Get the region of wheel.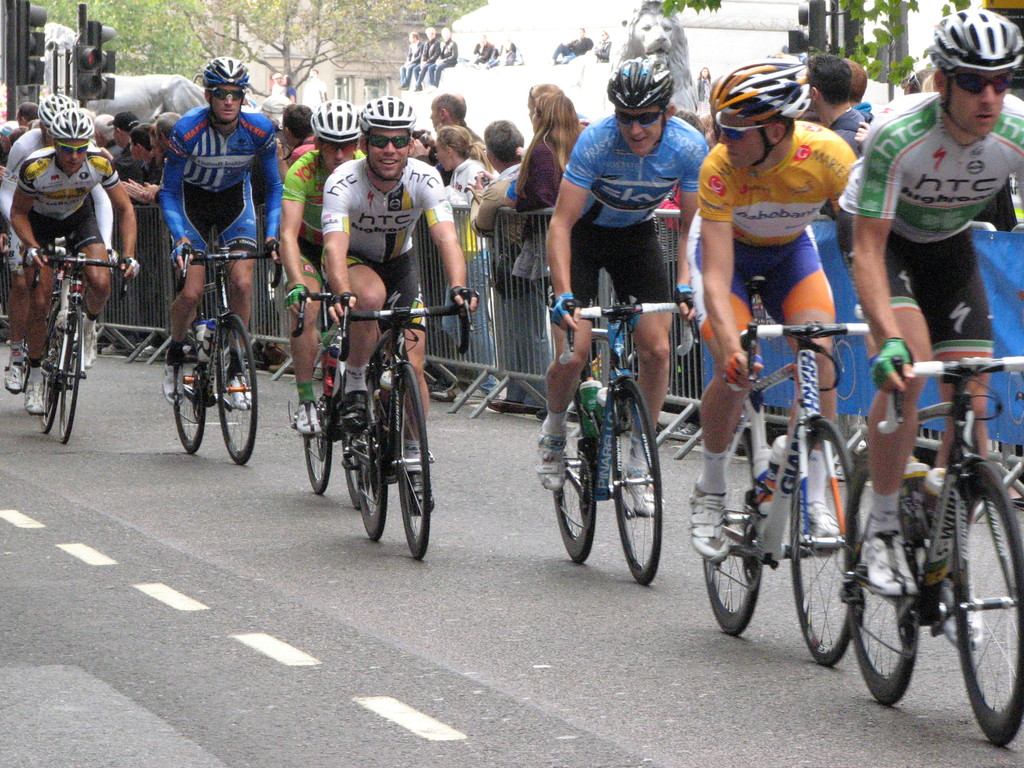
[353, 368, 387, 541].
